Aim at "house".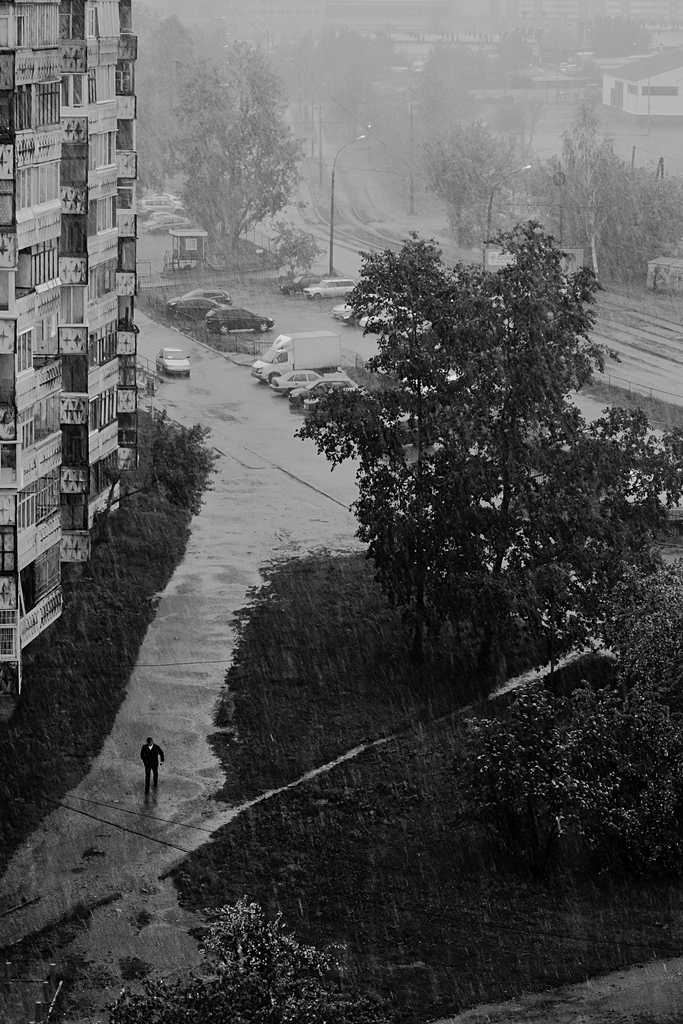
Aimed at 18,0,192,670.
